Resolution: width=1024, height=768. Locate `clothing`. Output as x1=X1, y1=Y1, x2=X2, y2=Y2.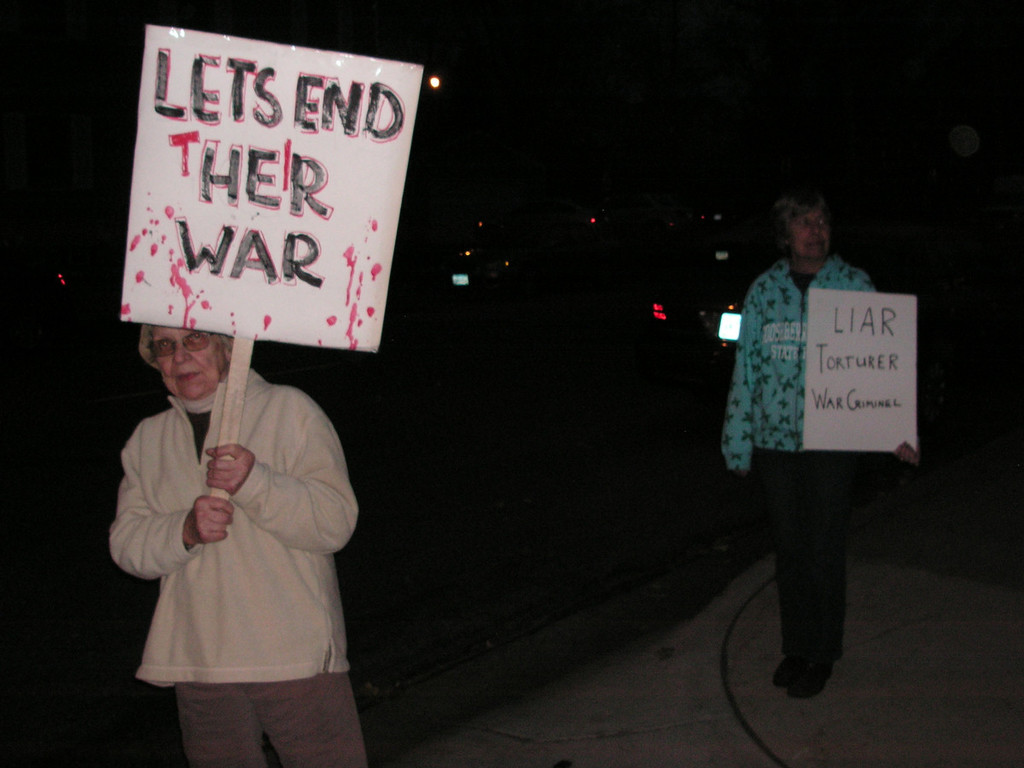
x1=721, y1=257, x2=876, y2=669.
